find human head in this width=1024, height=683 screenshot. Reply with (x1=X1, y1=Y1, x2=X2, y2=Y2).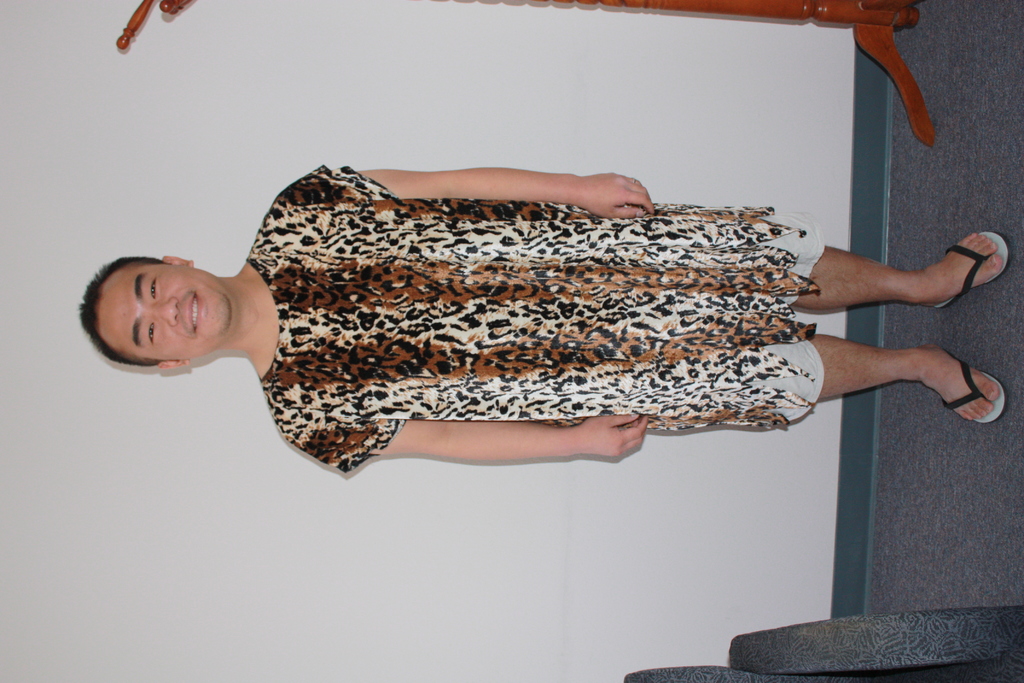
(x1=76, y1=252, x2=230, y2=372).
